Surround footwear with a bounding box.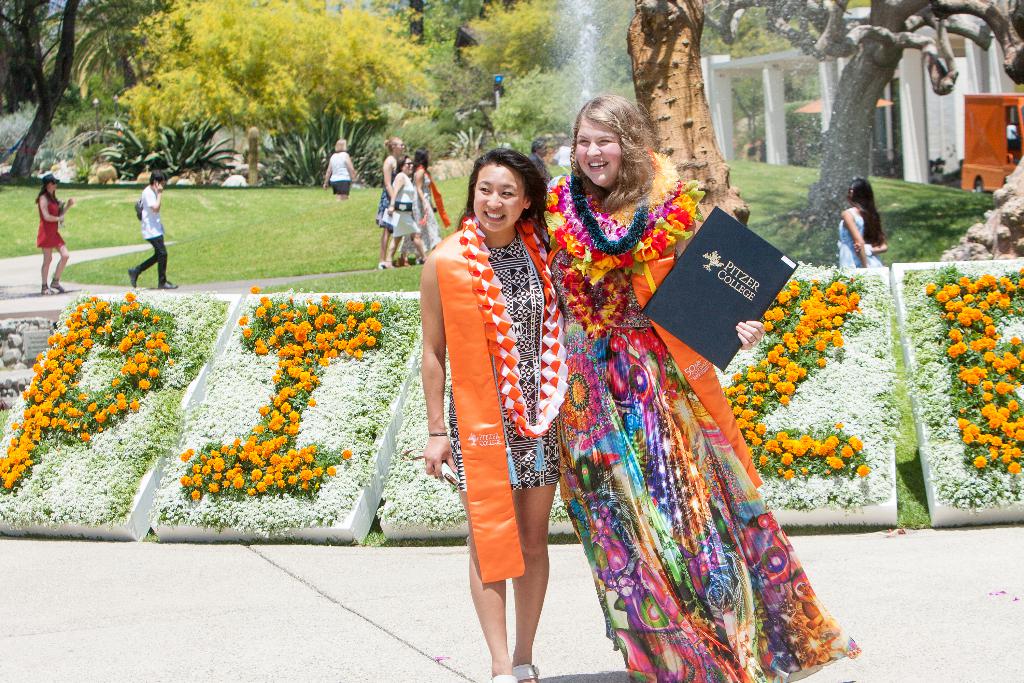
detection(42, 286, 57, 299).
